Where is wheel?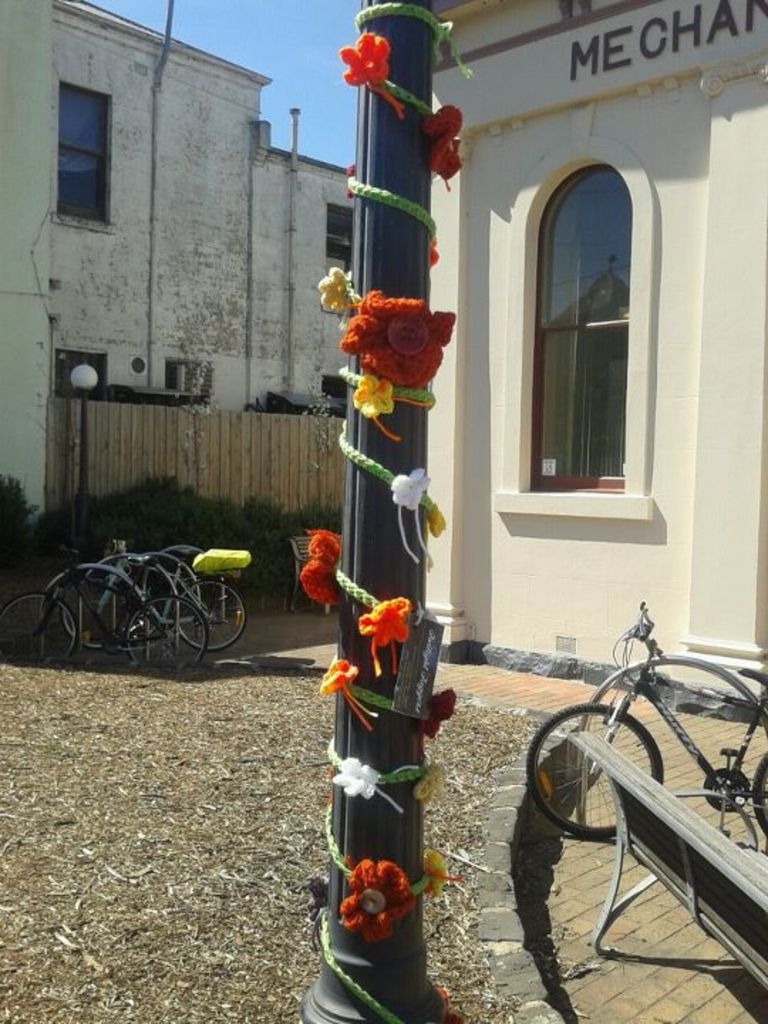
x1=104, y1=552, x2=205, y2=626.
